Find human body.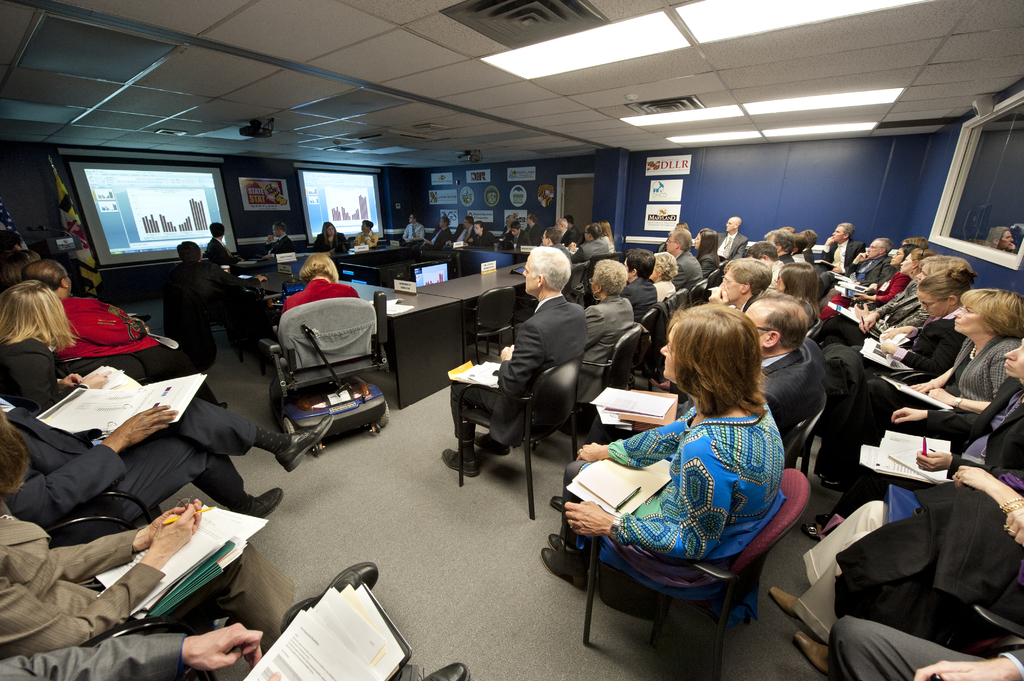
box(209, 241, 244, 263).
